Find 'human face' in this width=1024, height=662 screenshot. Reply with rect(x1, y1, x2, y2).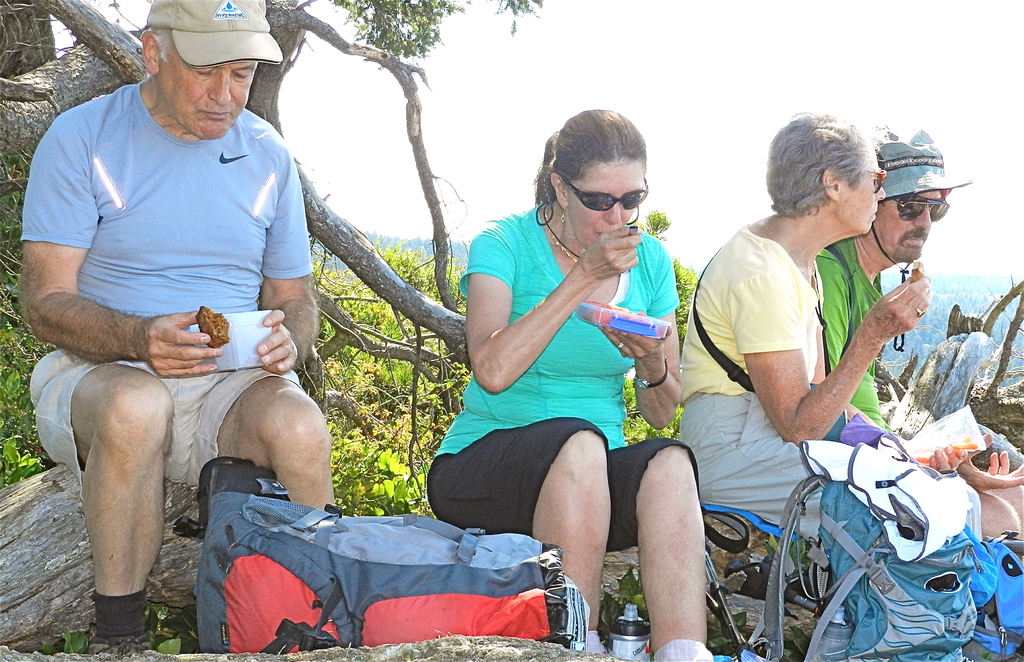
rect(159, 59, 254, 139).
